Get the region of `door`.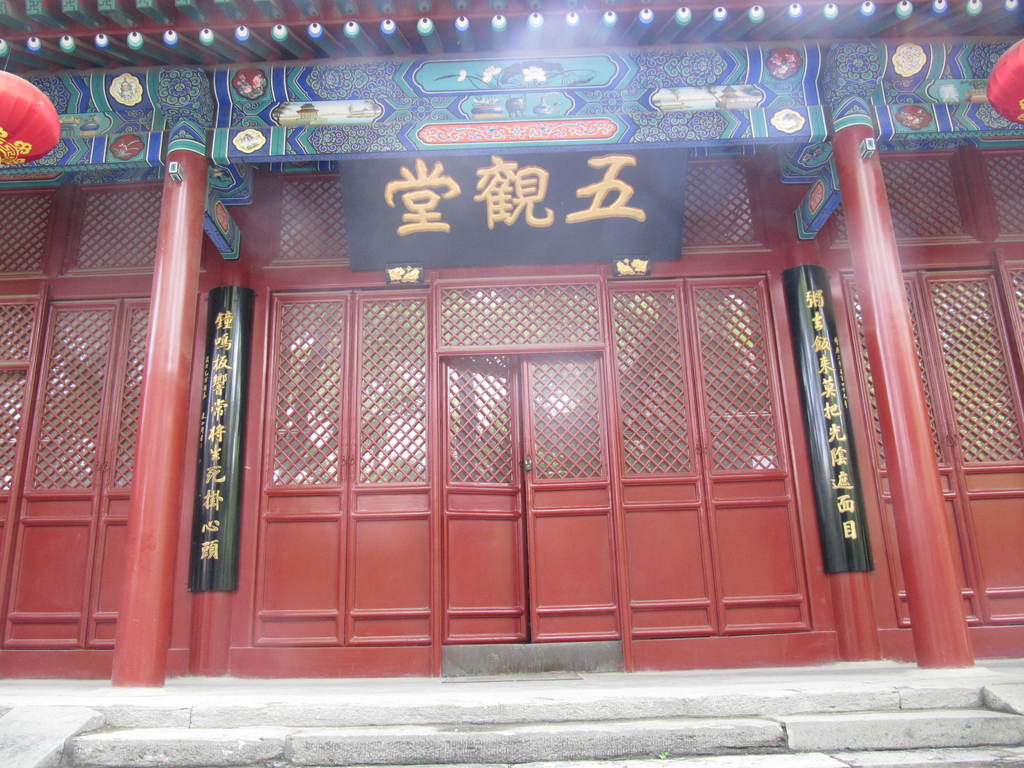
l=526, t=352, r=614, b=637.
